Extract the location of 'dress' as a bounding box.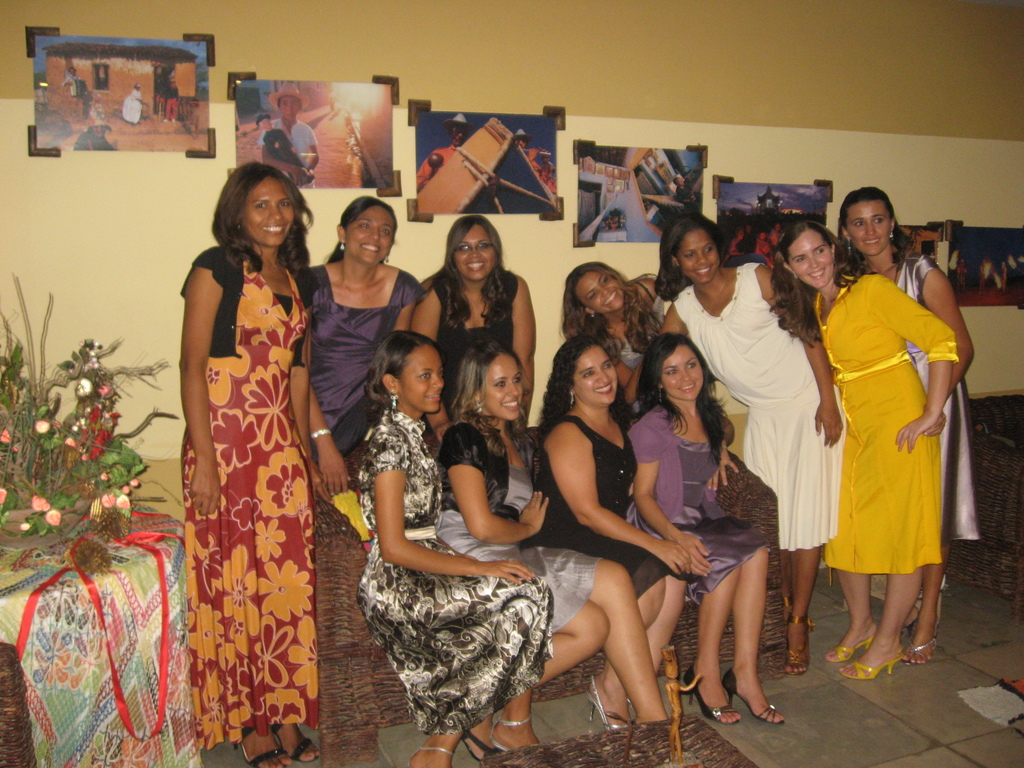
[x1=522, y1=417, x2=675, y2=598].
